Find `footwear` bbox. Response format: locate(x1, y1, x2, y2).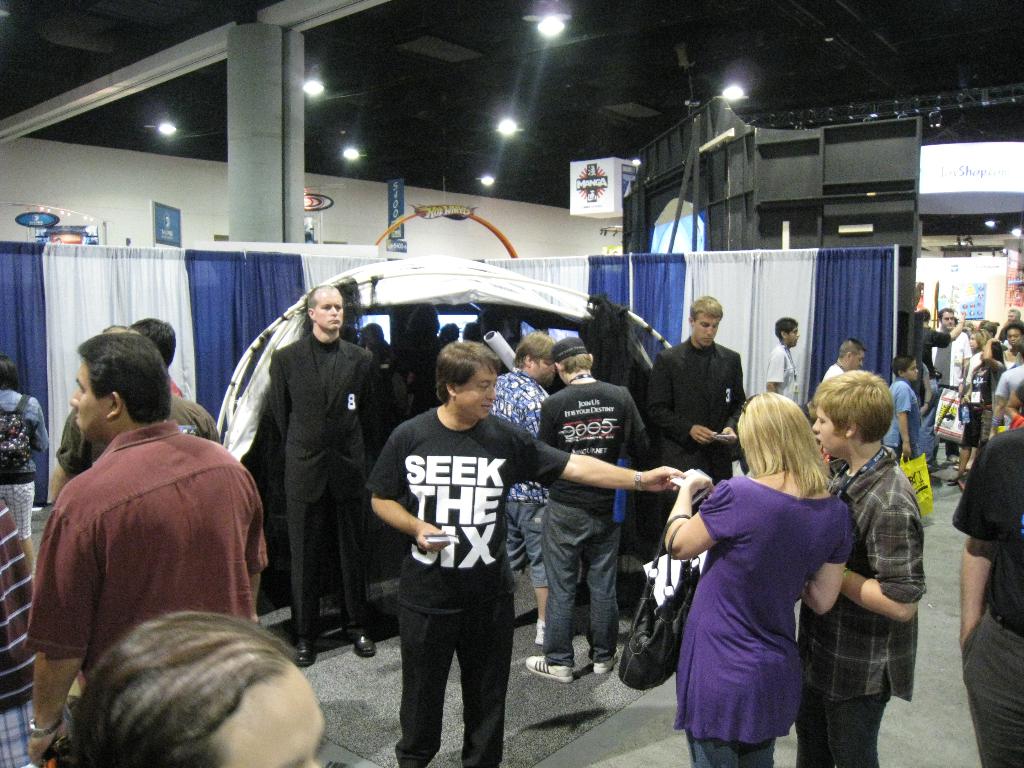
locate(520, 655, 574, 677).
